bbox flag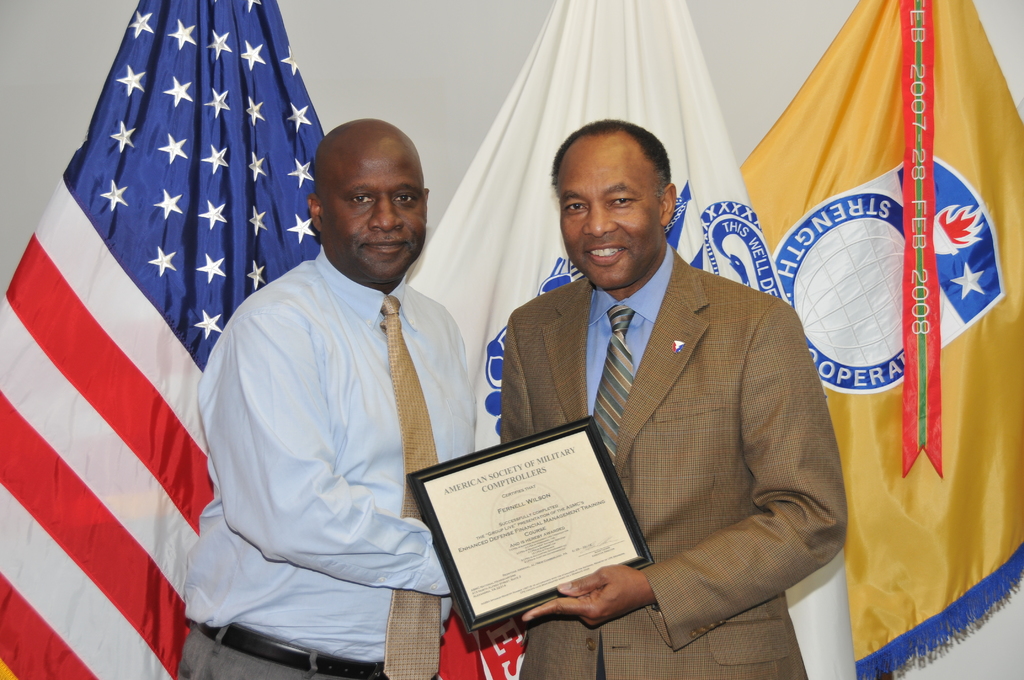
(737,0,1023,676)
